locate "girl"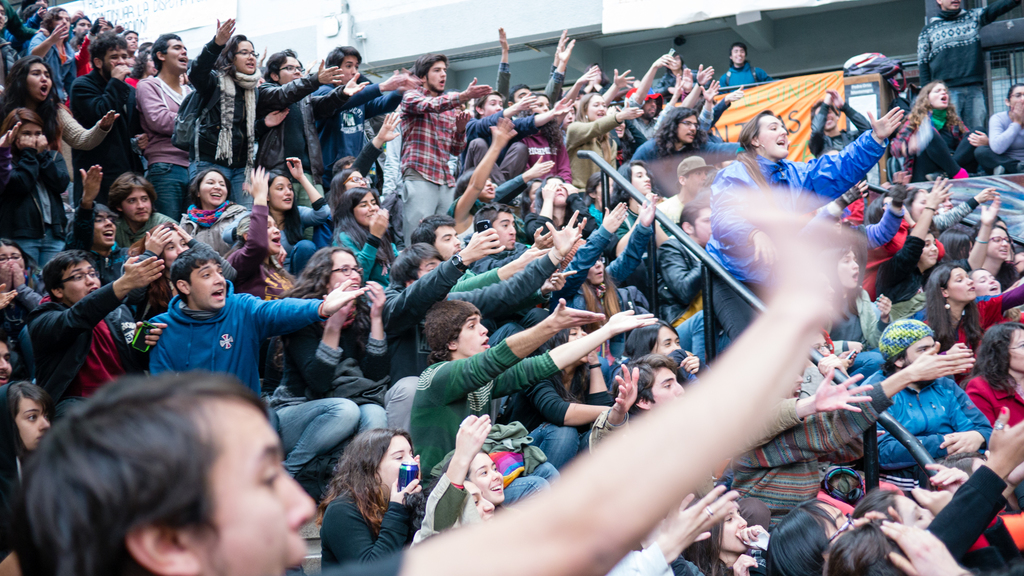
125,220,239,314
